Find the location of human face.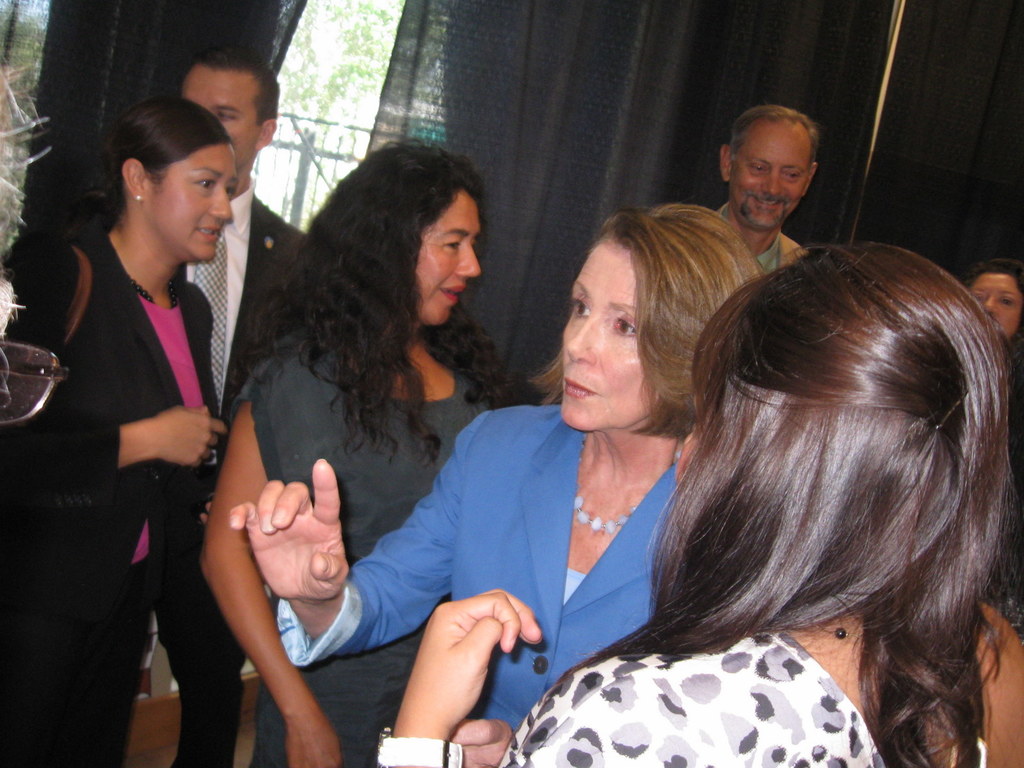
Location: 179, 67, 256, 165.
